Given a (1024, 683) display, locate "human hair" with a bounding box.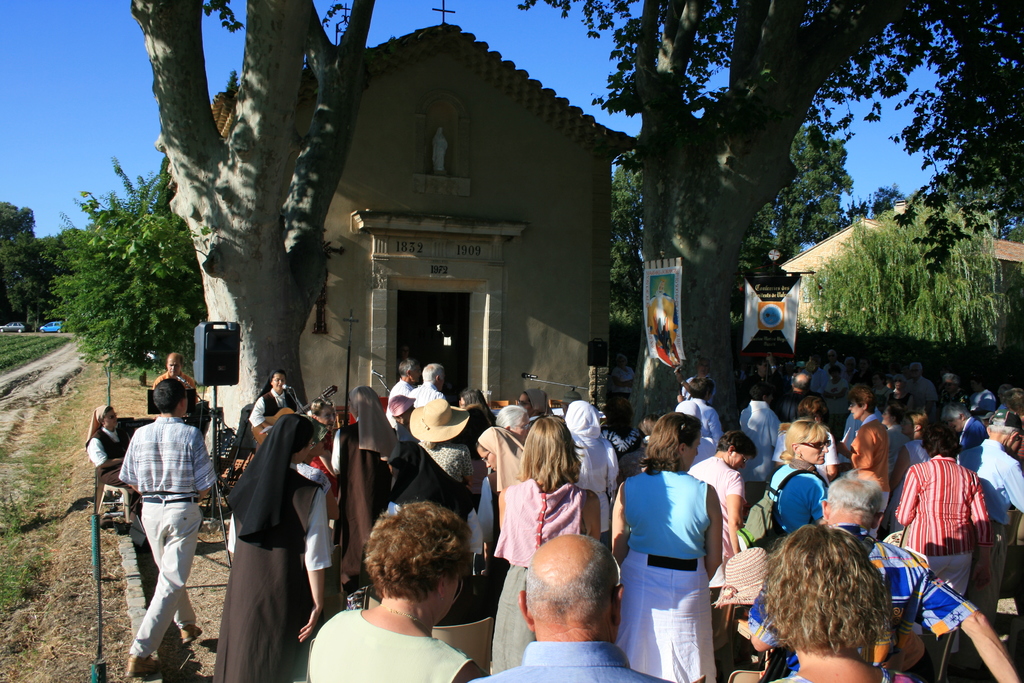
Located: box=[155, 378, 185, 413].
